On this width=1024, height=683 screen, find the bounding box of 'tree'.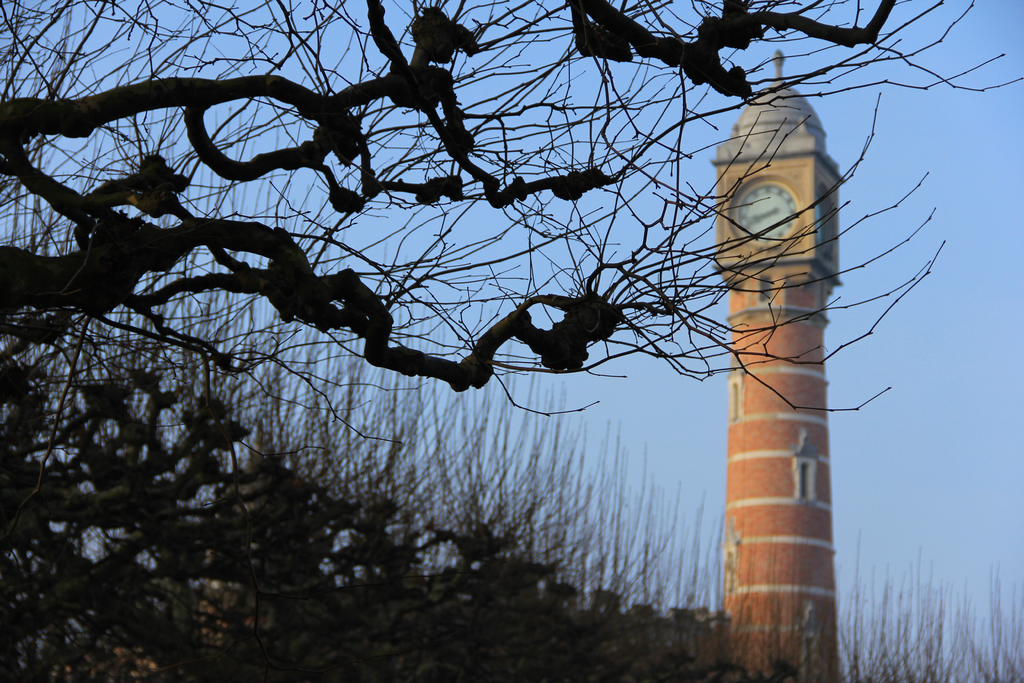
Bounding box: 0,0,1023,682.
